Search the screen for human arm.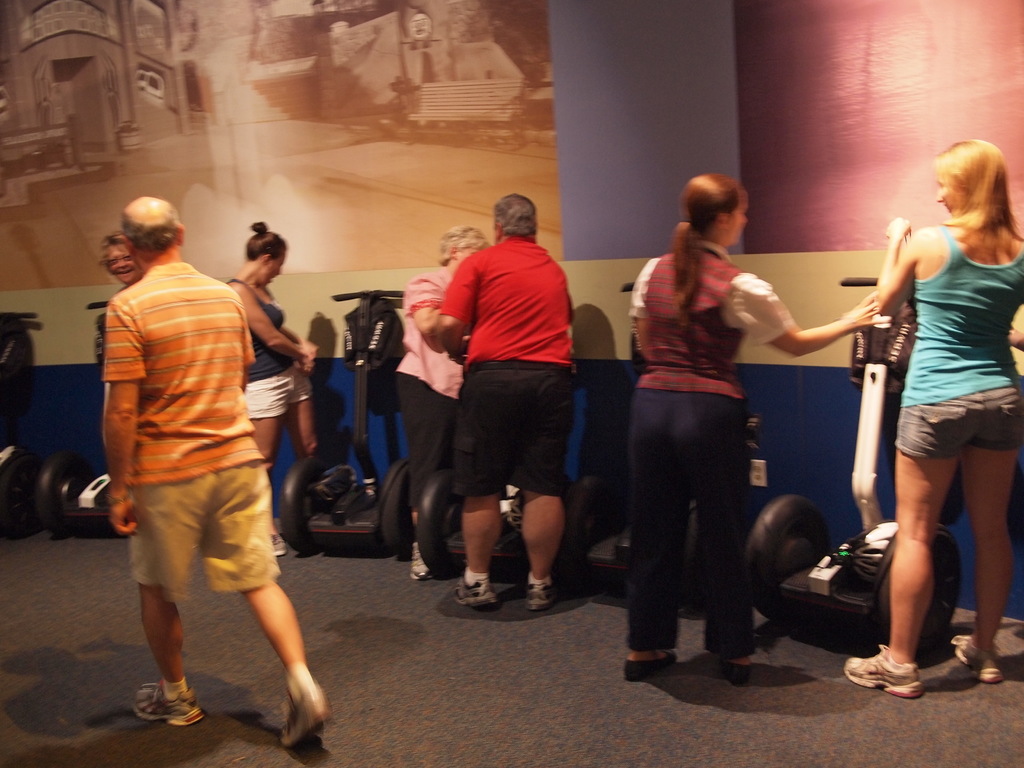
Found at region(412, 271, 461, 342).
